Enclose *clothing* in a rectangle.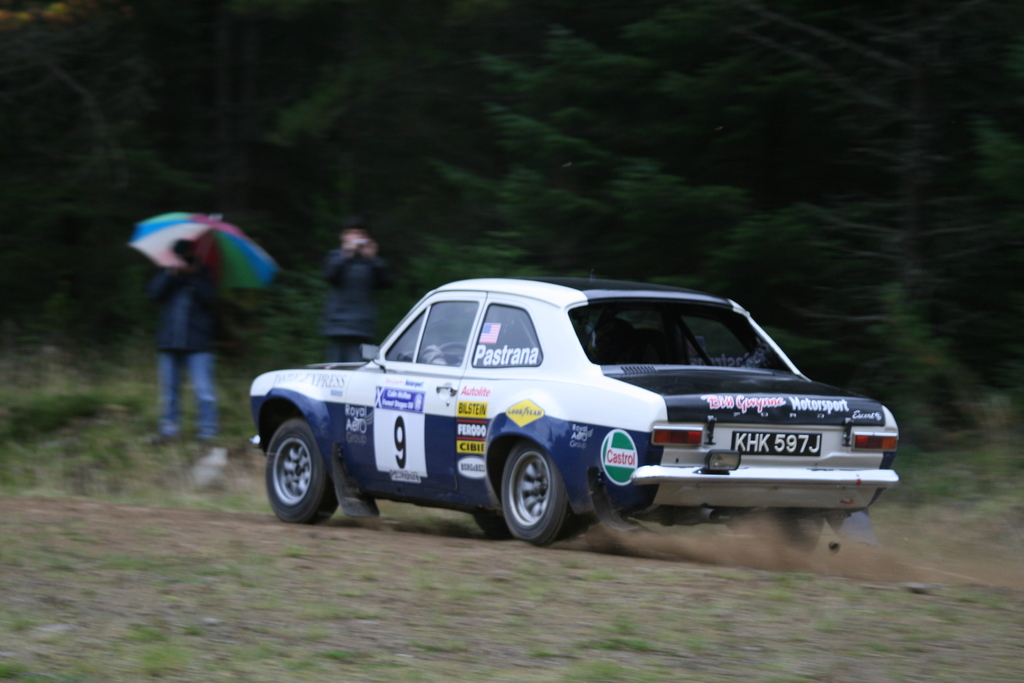
rect(147, 258, 230, 438).
